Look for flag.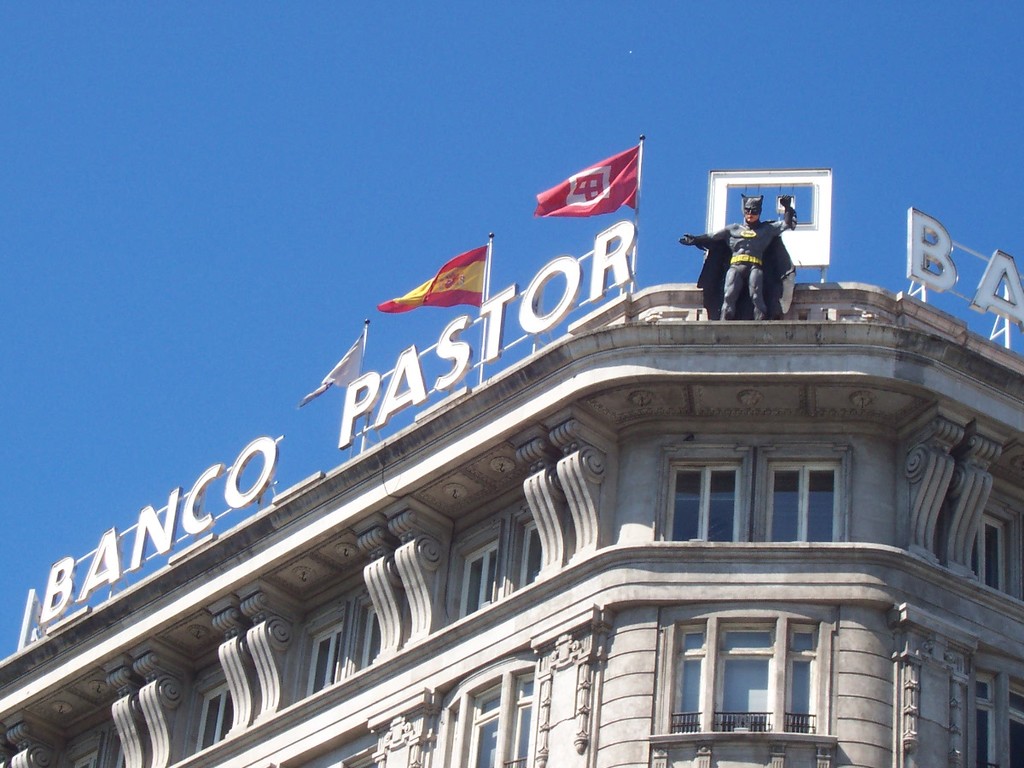
Found: (left=374, top=254, right=497, bottom=317).
